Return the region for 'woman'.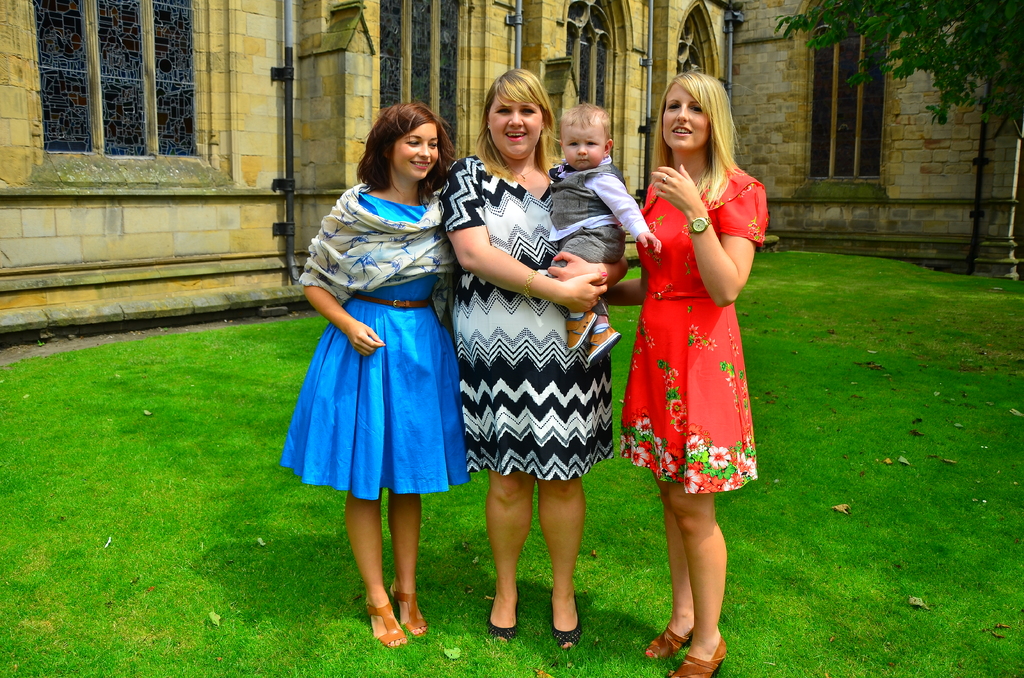
<region>440, 70, 630, 640</region>.
